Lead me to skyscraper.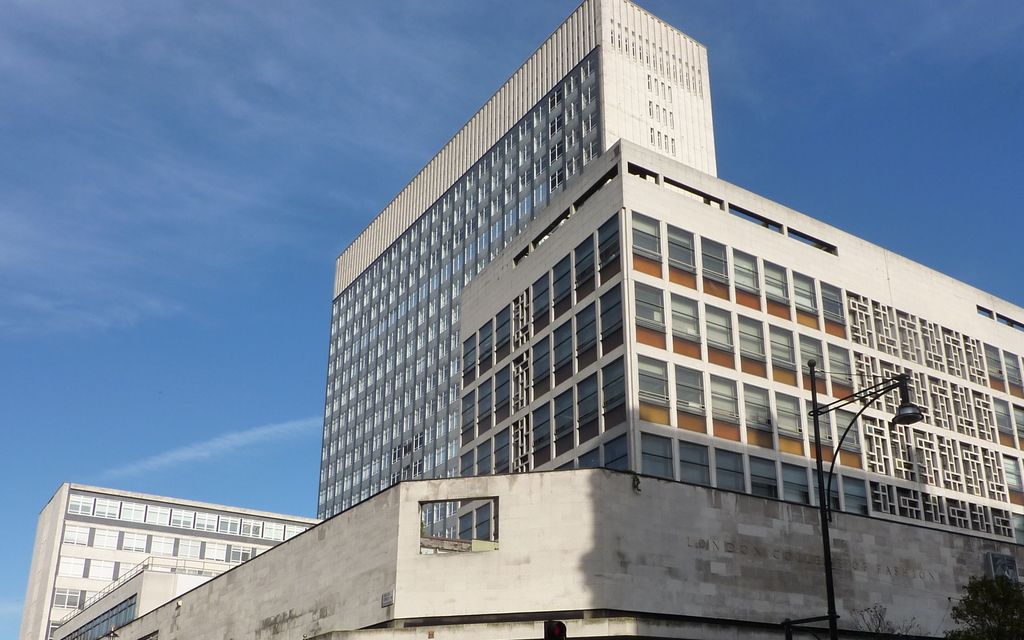
Lead to detection(315, 0, 708, 518).
